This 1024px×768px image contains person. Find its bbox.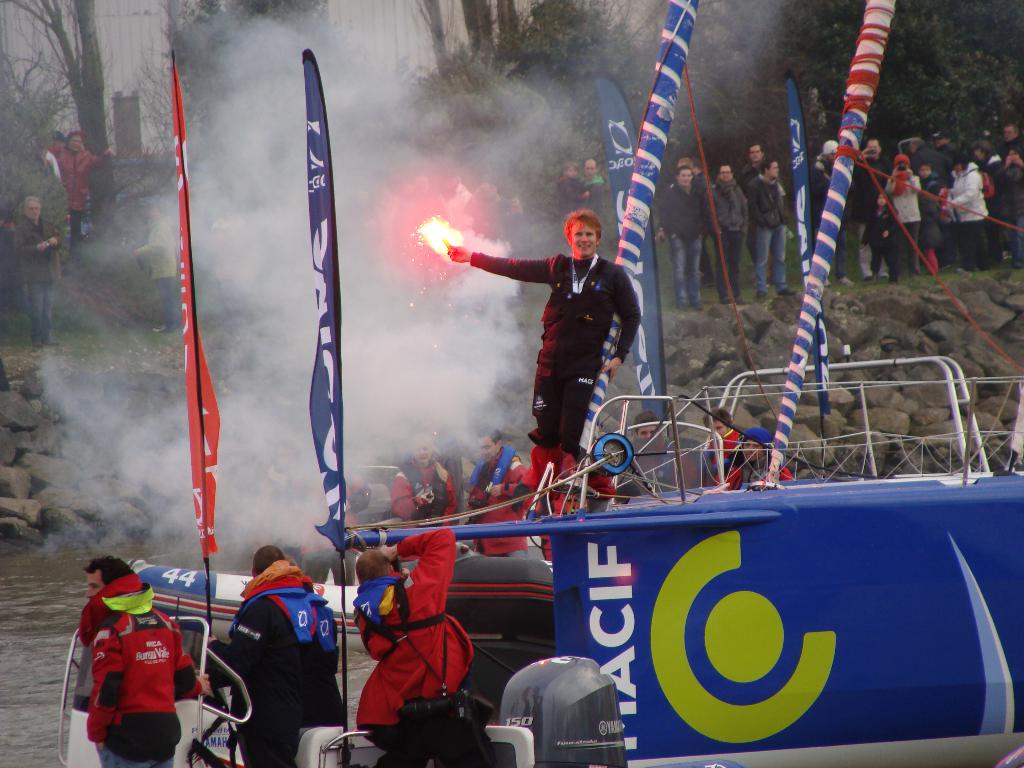
8,189,63,348.
